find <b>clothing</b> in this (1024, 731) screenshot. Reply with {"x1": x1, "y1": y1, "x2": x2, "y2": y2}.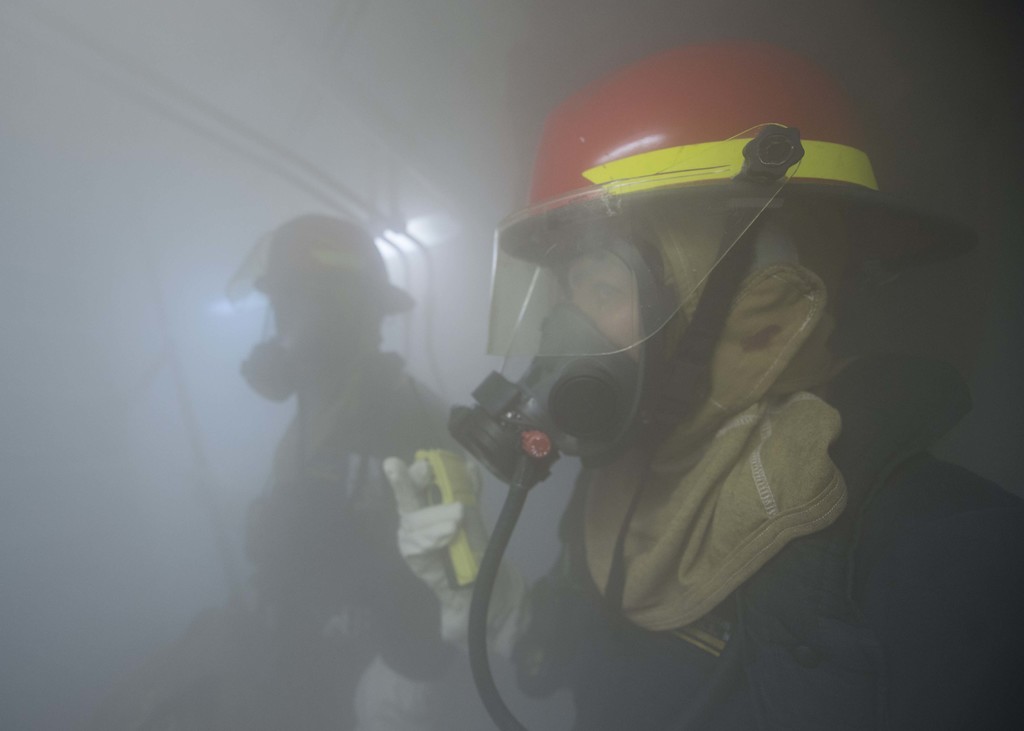
{"x1": 230, "y1": 335, "x2": 489, "y2": 722}.
